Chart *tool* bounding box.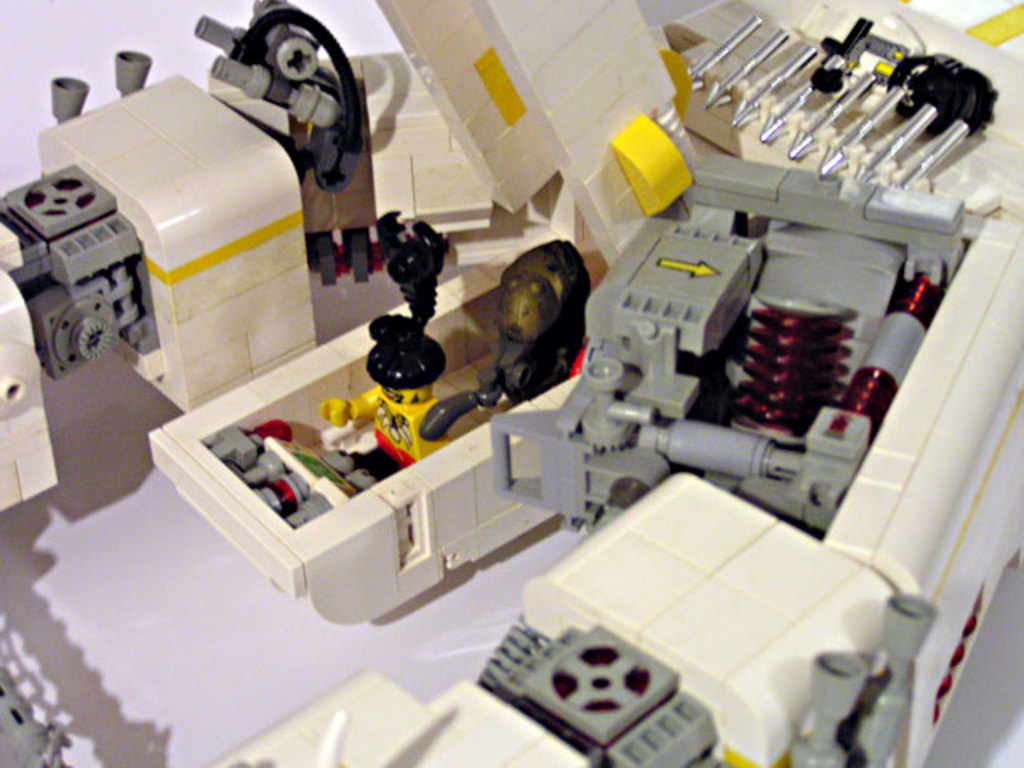
Charted: 741 38 818 128.
